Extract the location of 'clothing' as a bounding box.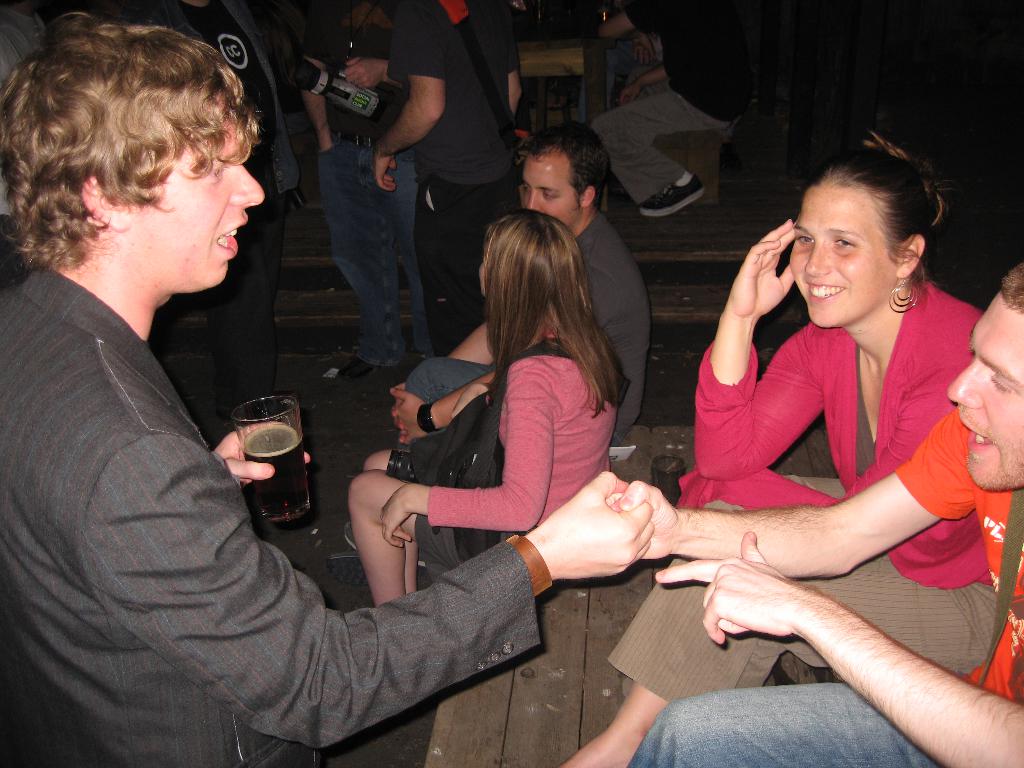
box(589, 2, 750, 208).
